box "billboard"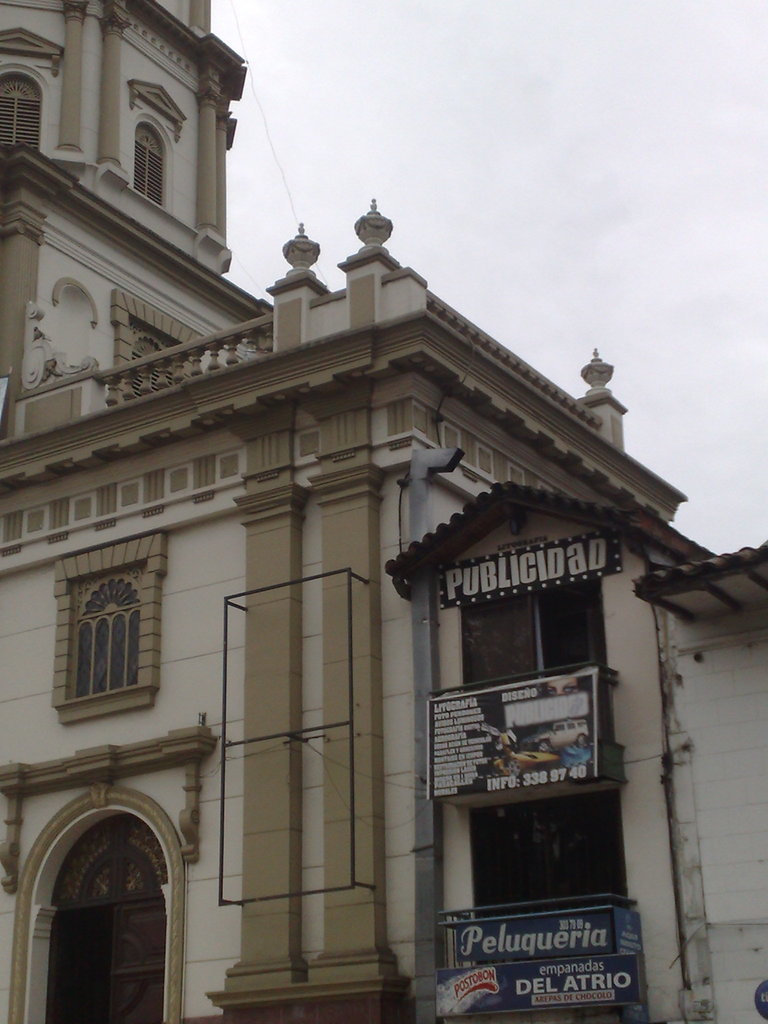
pyautogui.locateOnScreen(441, 955, 639, 1011)
